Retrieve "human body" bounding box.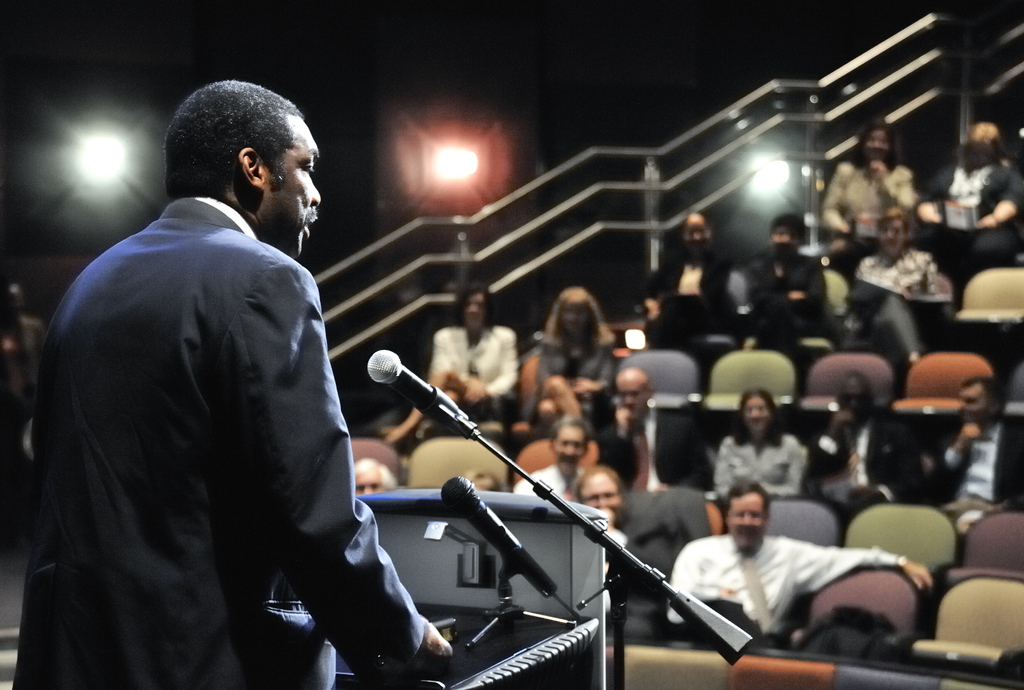
Bounding box: <bbox>714, 386, 805, 514</bbox>.
